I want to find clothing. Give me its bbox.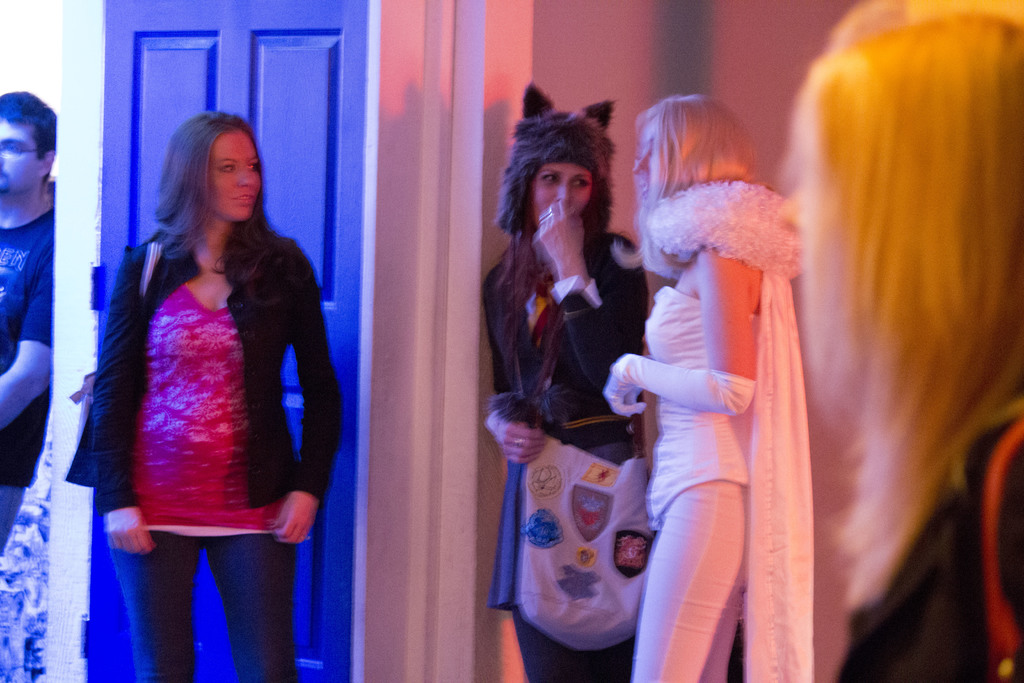
[630, 184, 813, 682].
